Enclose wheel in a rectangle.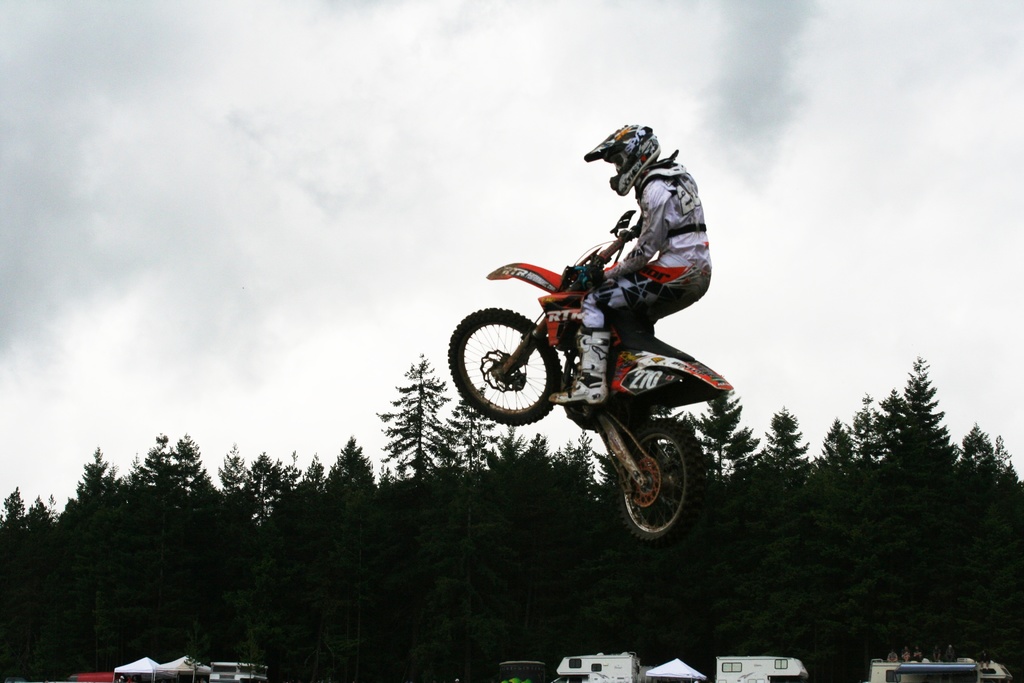
box(445, 304, 566, 427).
